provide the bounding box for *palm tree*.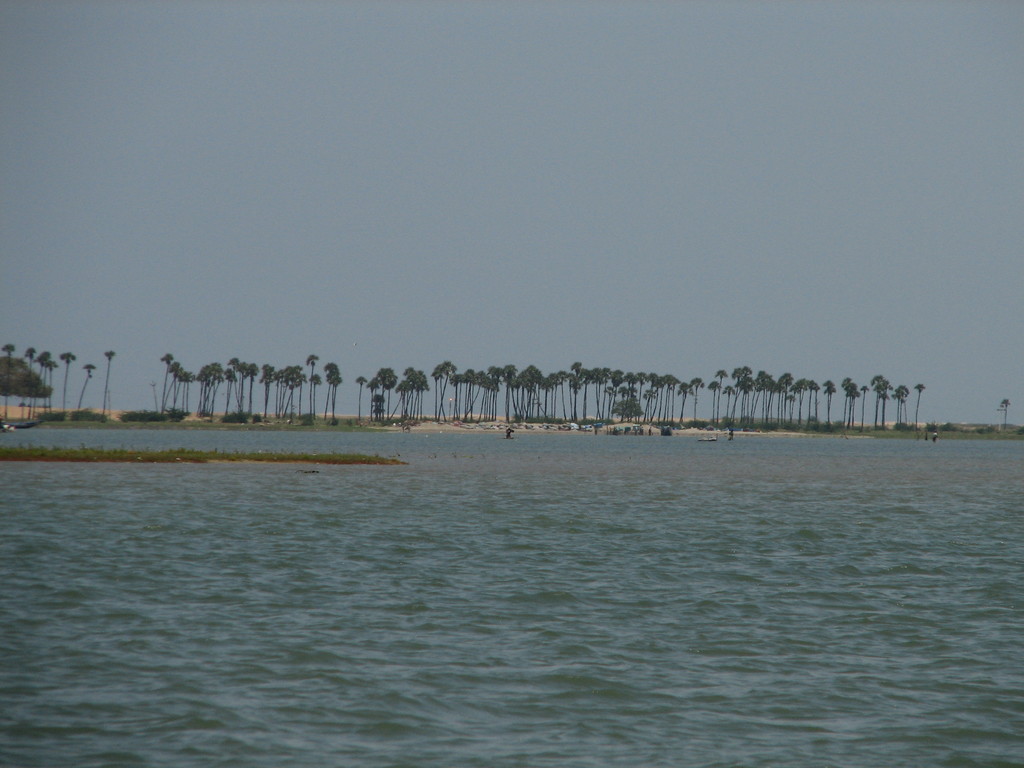
rect(36, 349, 50, 374).
